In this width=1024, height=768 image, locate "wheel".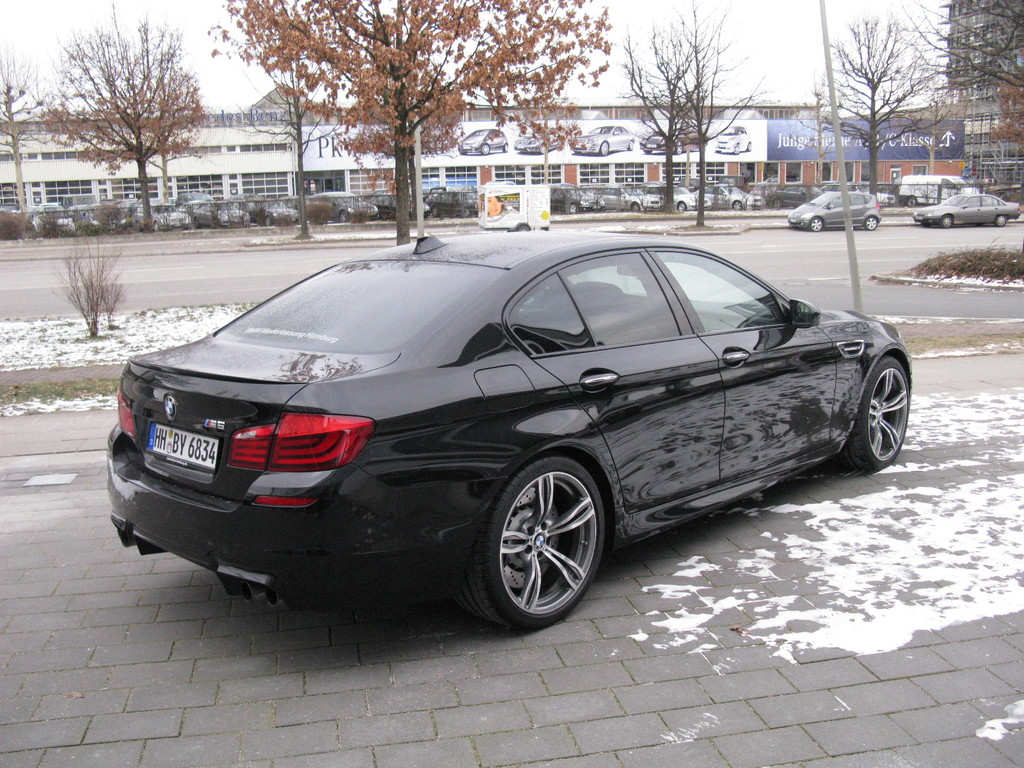
Bounding box: 473,454,605,628.
